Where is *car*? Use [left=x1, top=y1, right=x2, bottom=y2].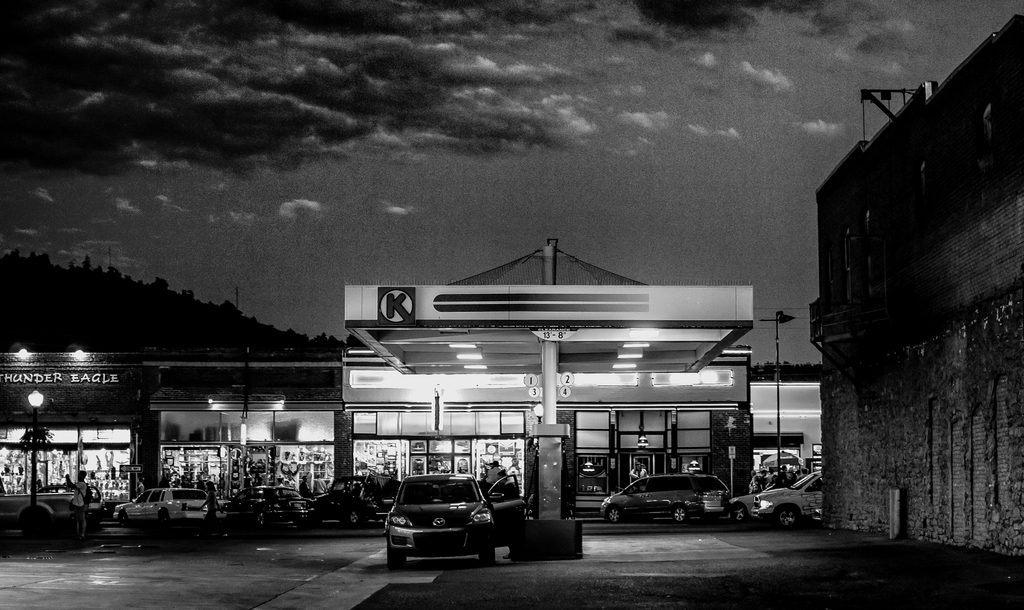
[left=727, top=483, right=777, bottom=523].
